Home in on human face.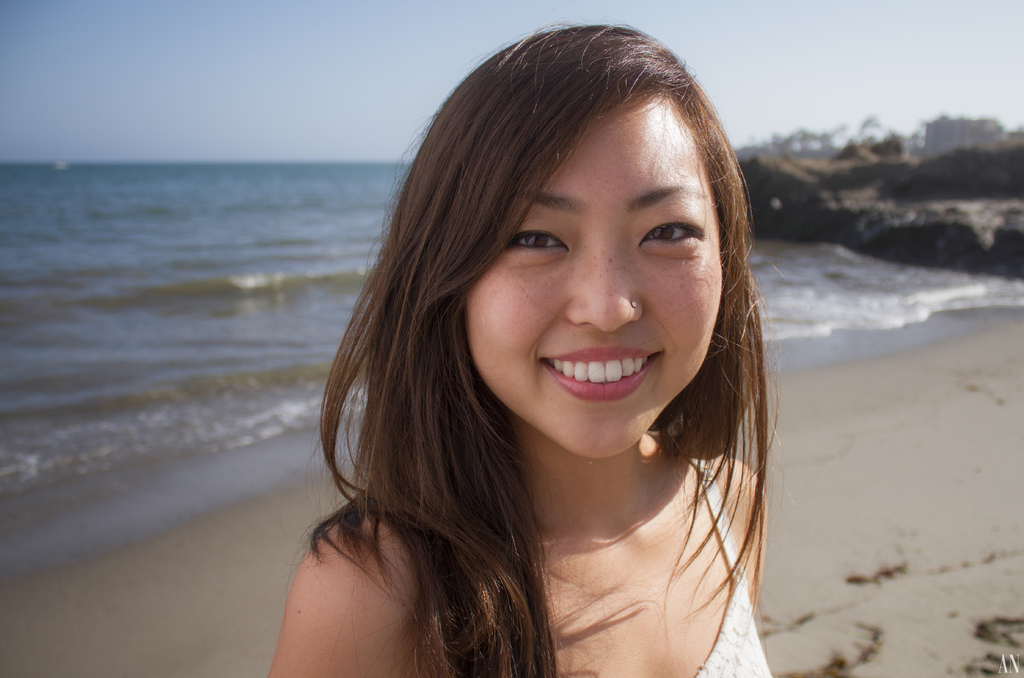
Homed in at region(468, 93, 723, 457).
